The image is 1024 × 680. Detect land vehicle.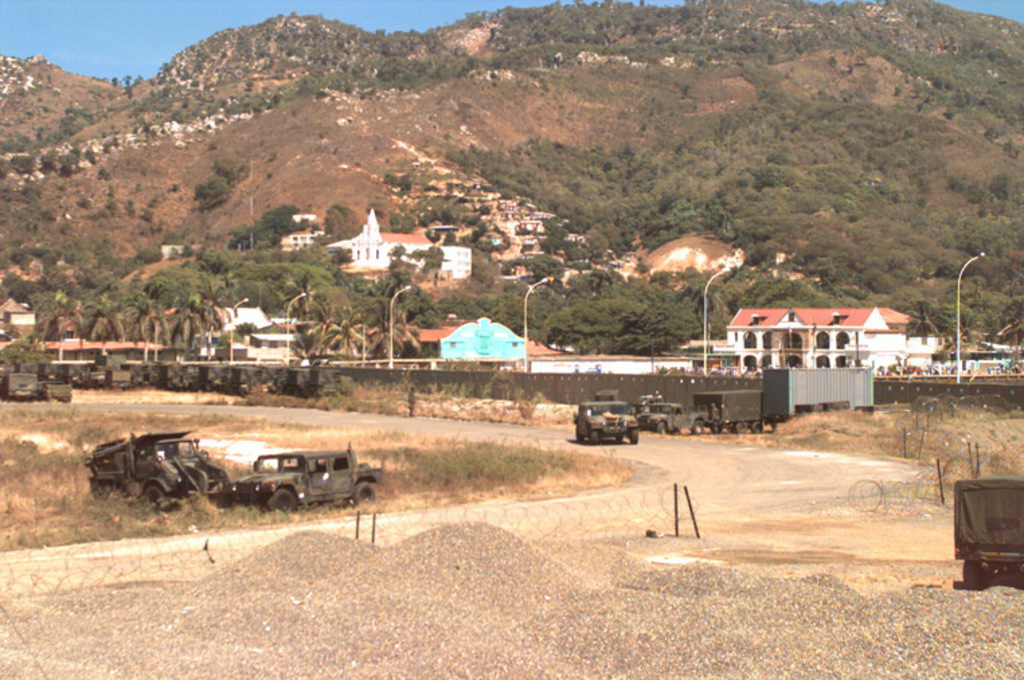
Detection: pyautogui.locateOnScreen(85, 426, 235, 516).
